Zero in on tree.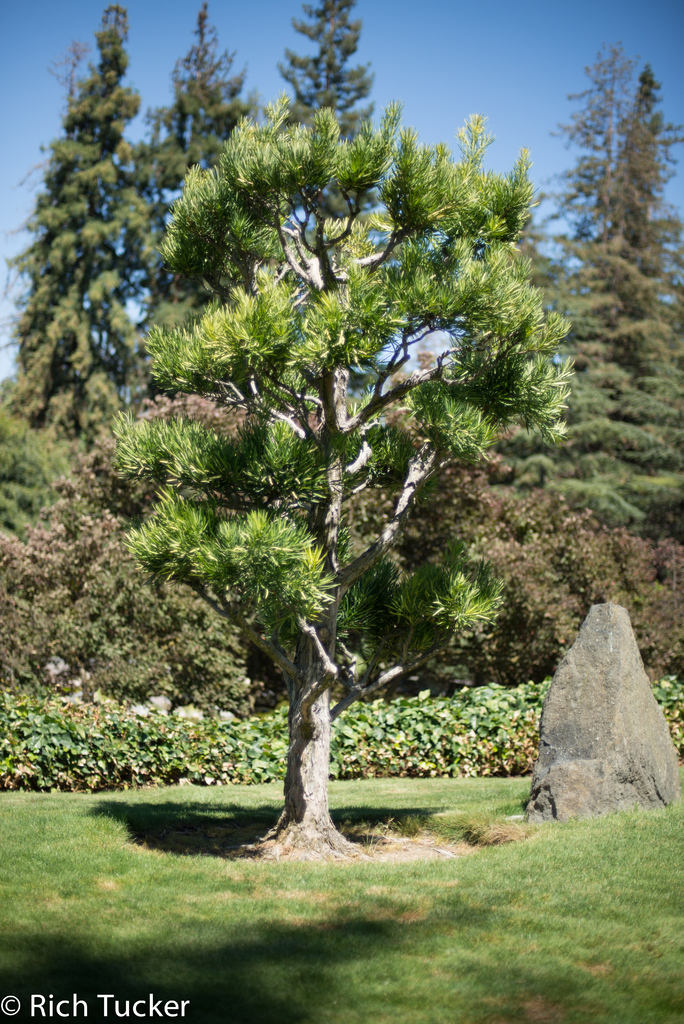
Zeroed in: crop(268, 0, 378, 165).
